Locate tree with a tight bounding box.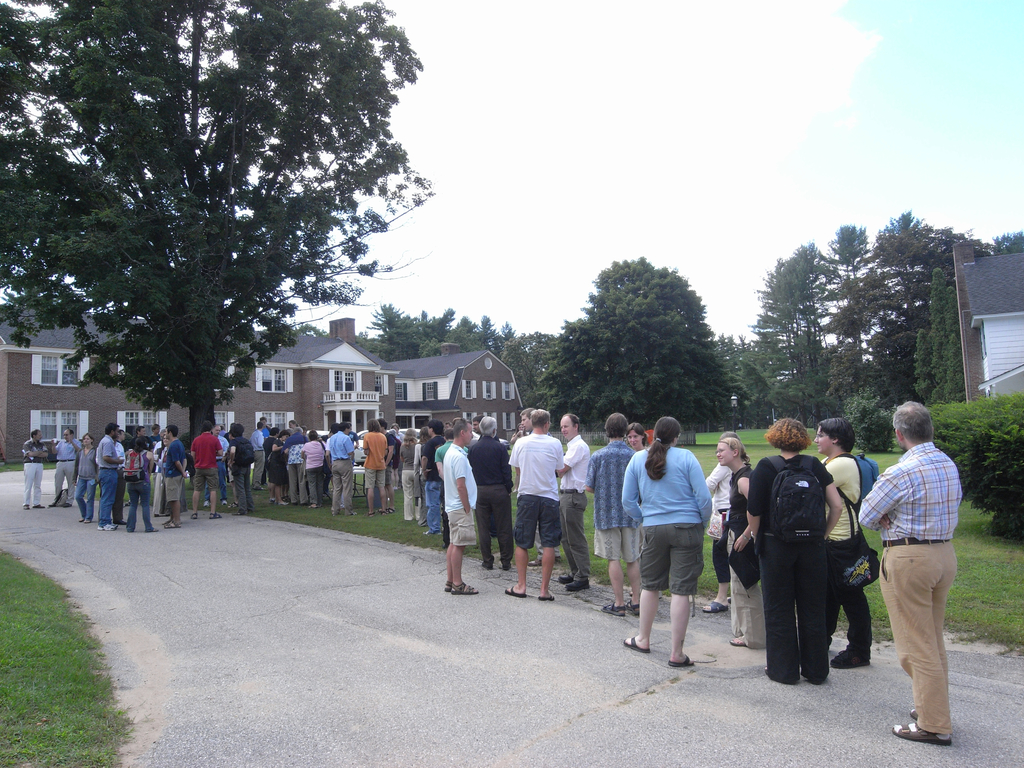
(x1=534, y1=252, x2=737, y2=488).
